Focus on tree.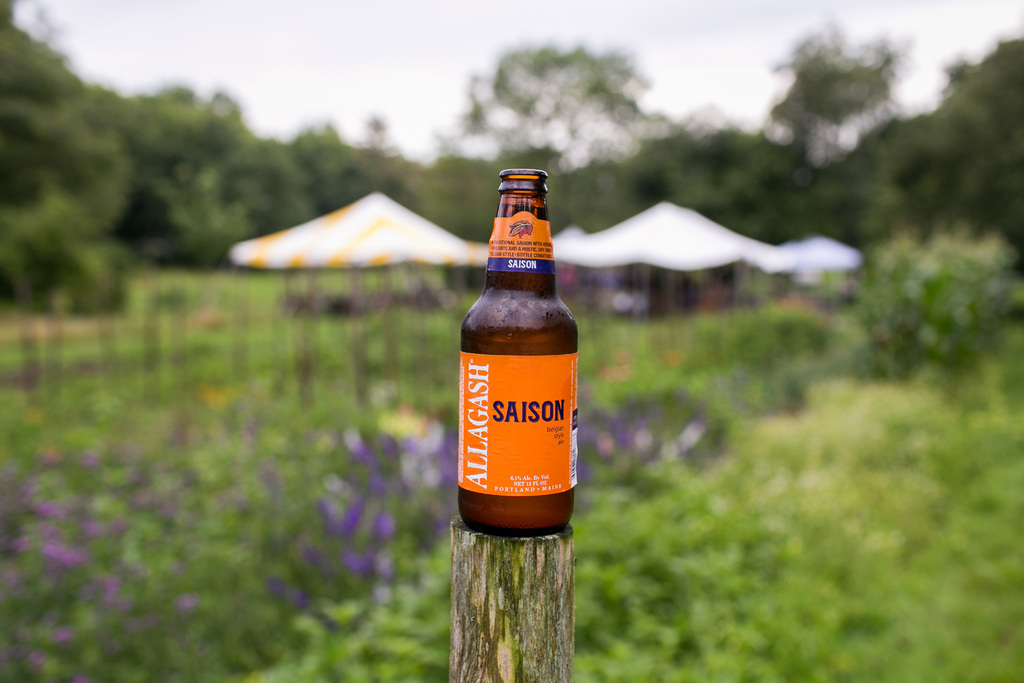
Focused at {"left": 742, "top": 28, "right": 934, "bottom": 179}.
